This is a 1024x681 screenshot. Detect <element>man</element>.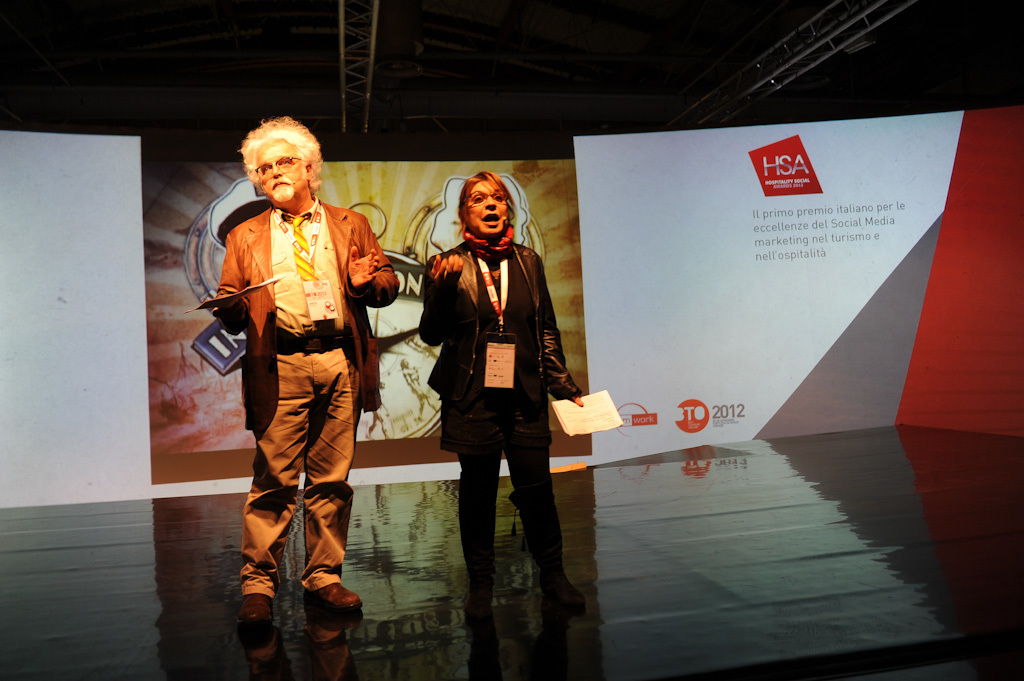
locate(205, 127, 394, 661).
